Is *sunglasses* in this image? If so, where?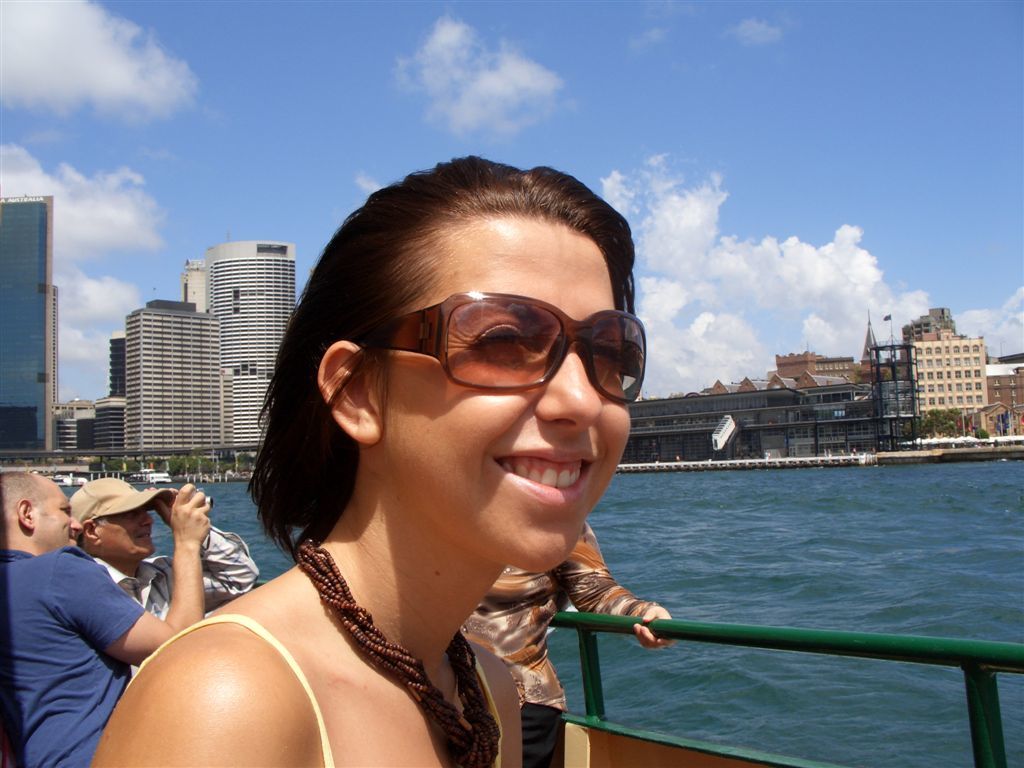
Yes, at left=339, top=292, right=643, bottom=408.
